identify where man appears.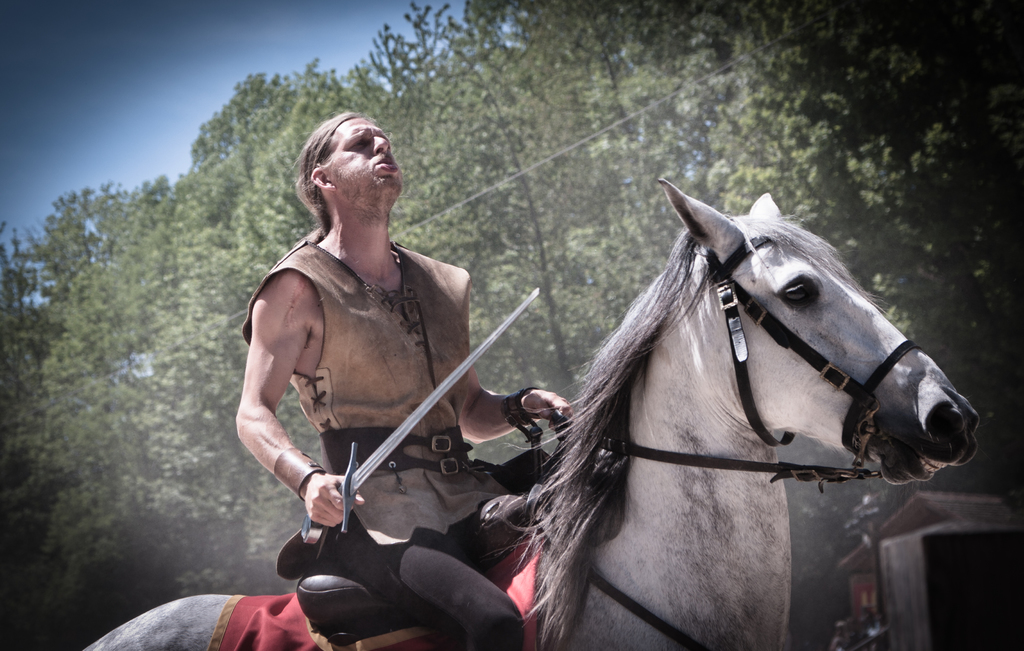
Appears at 219/99/556/650.
